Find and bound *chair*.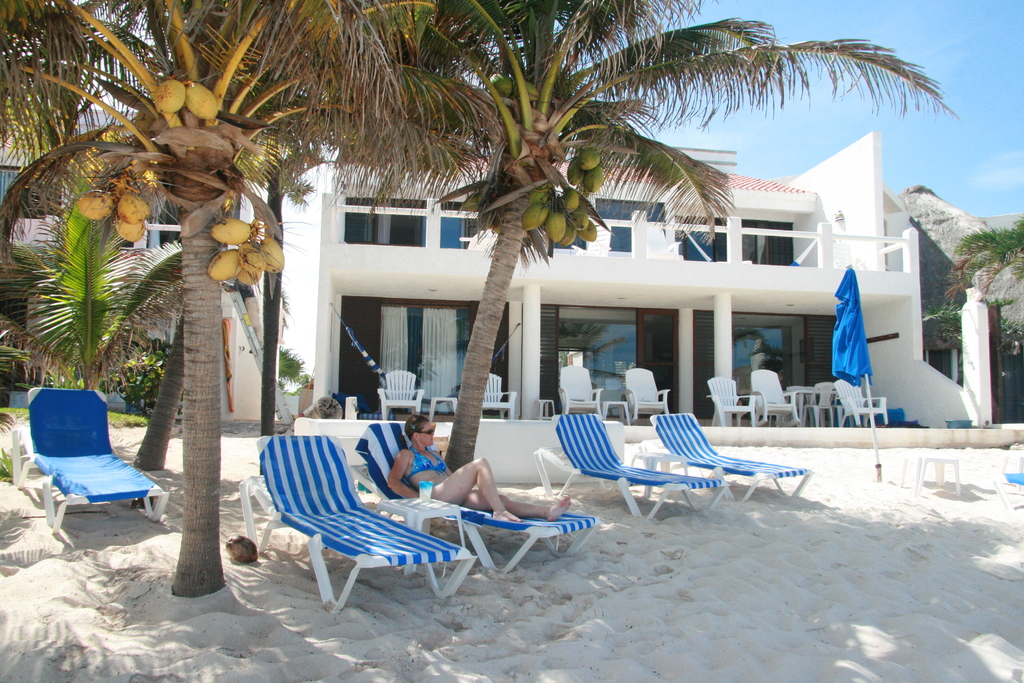
Bound: {"x1": 378, "y1": 367, "x2": 426, "y2": 421}.
